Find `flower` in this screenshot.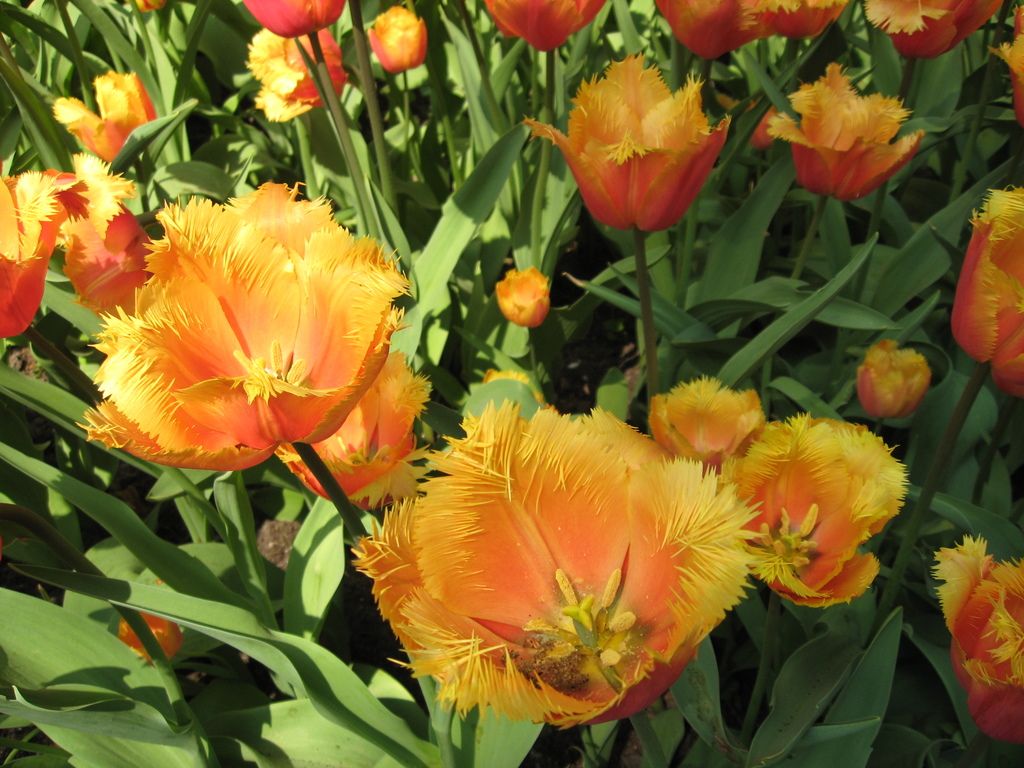
The bounding box for `flower` is x1=857 y1=0 x2=1013 y2=68.
